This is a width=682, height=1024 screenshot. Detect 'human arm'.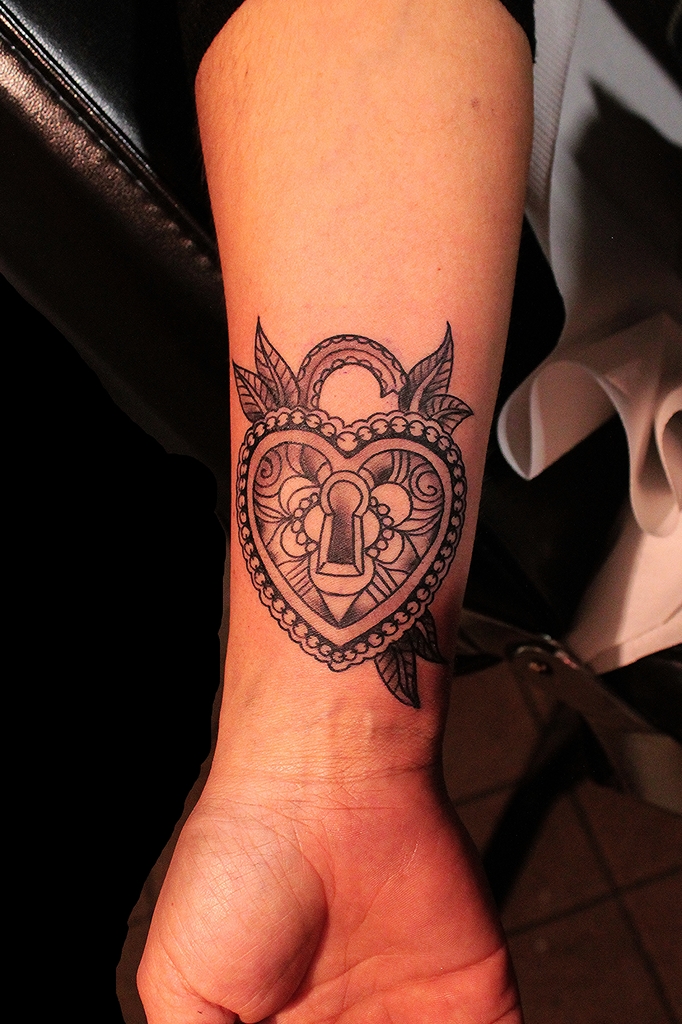
[104, 1, 566, 1022].
